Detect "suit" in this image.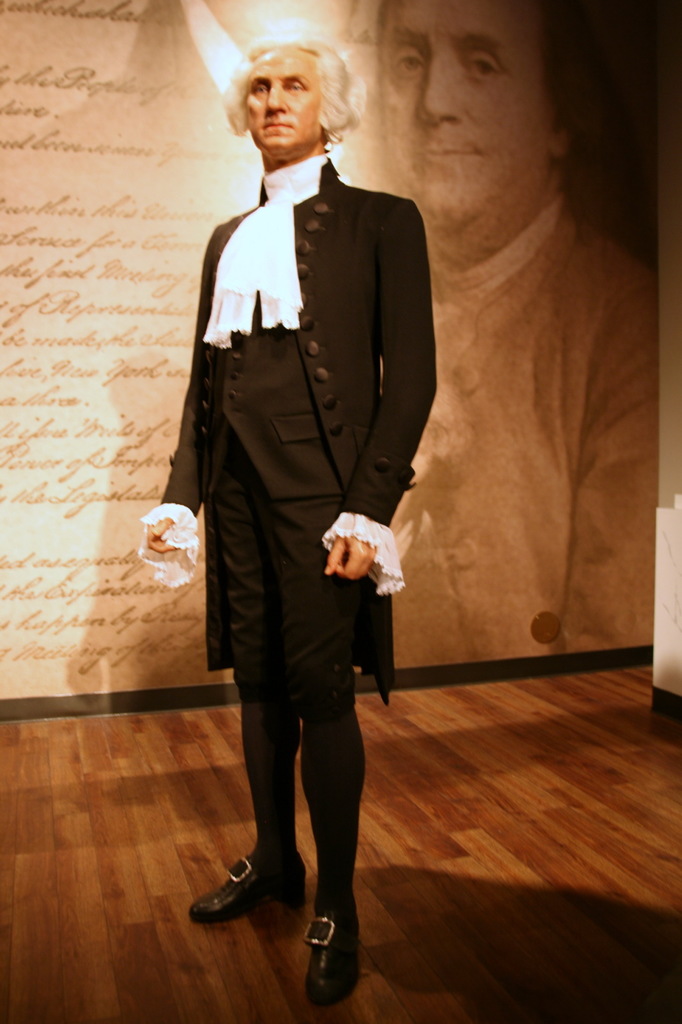
Detection: crop(159, 147, 447, 919).
